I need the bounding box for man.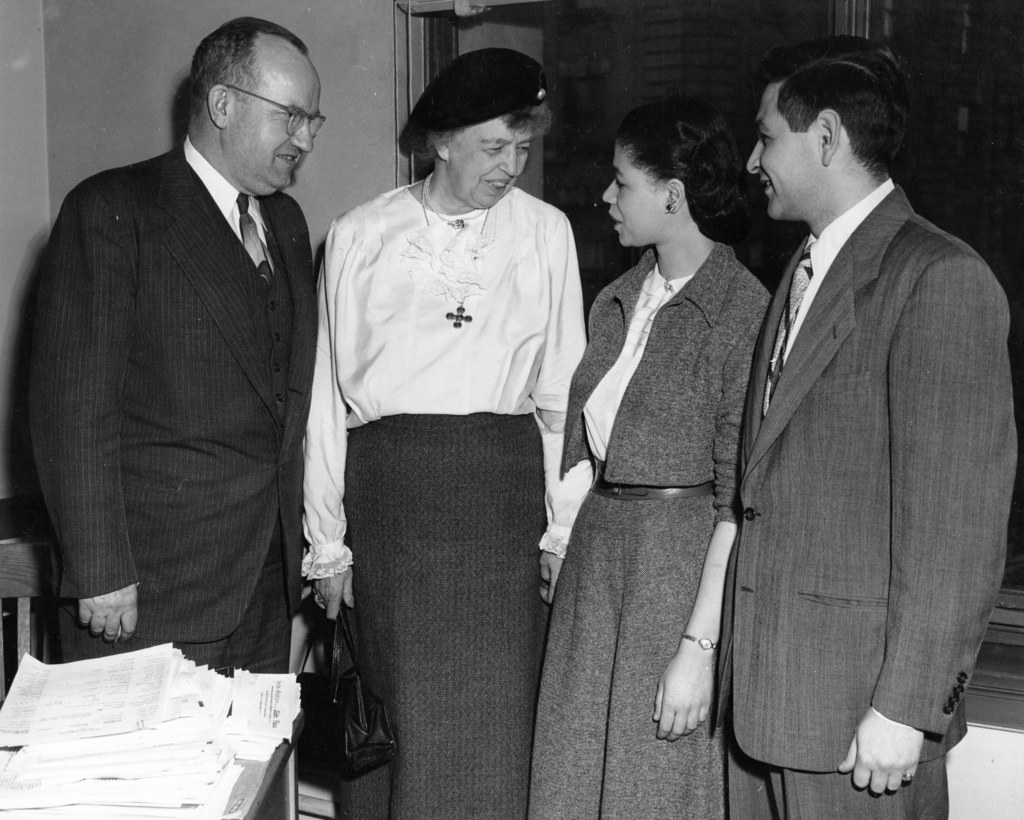
Here it is: rect(20, 17, 355, 715).
